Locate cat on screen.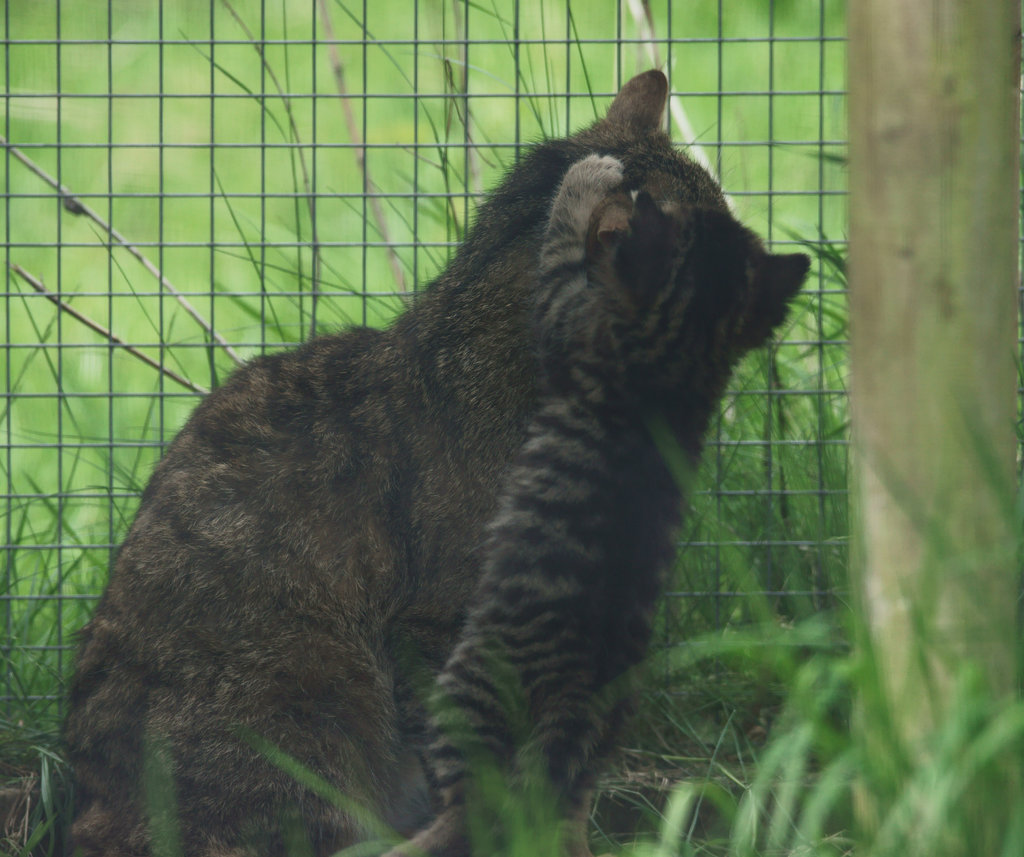
On screen at bbox(52, 67, 814, 854).
